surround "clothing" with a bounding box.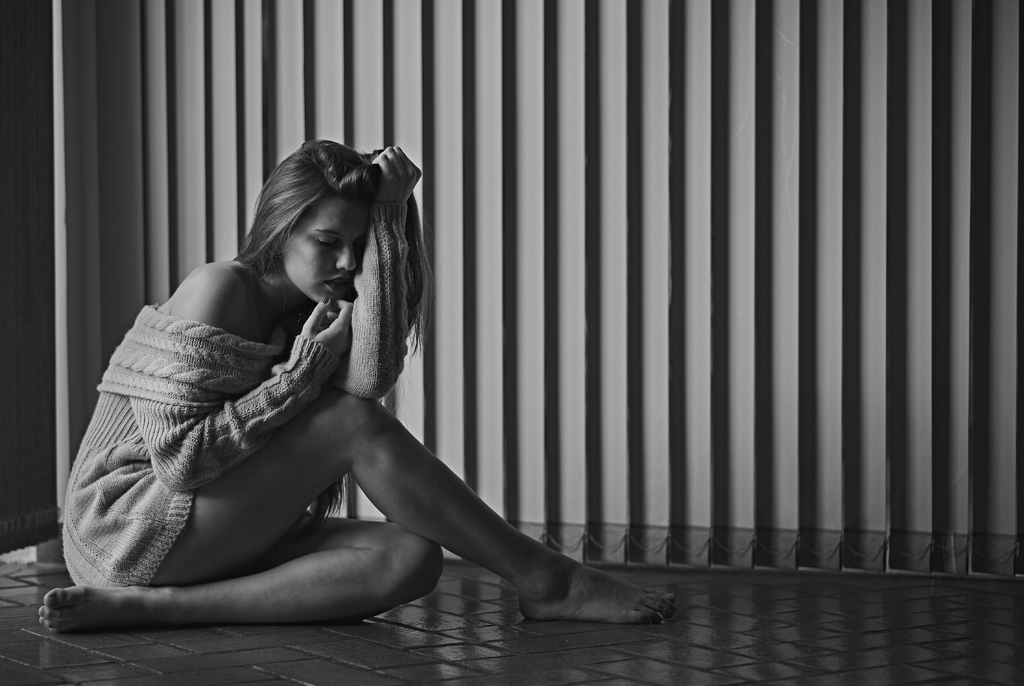
{"left": 77, "top": 203, "right": 415, "bottom": 594}.
